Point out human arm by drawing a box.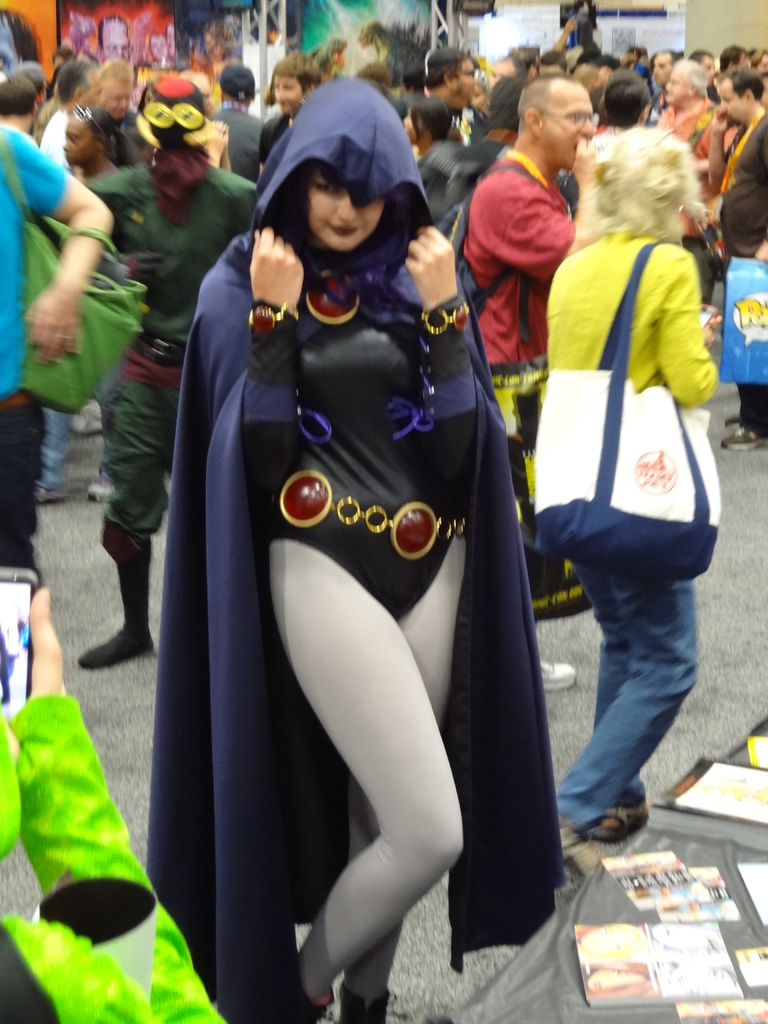
locate(711, 101, 728, 190).
